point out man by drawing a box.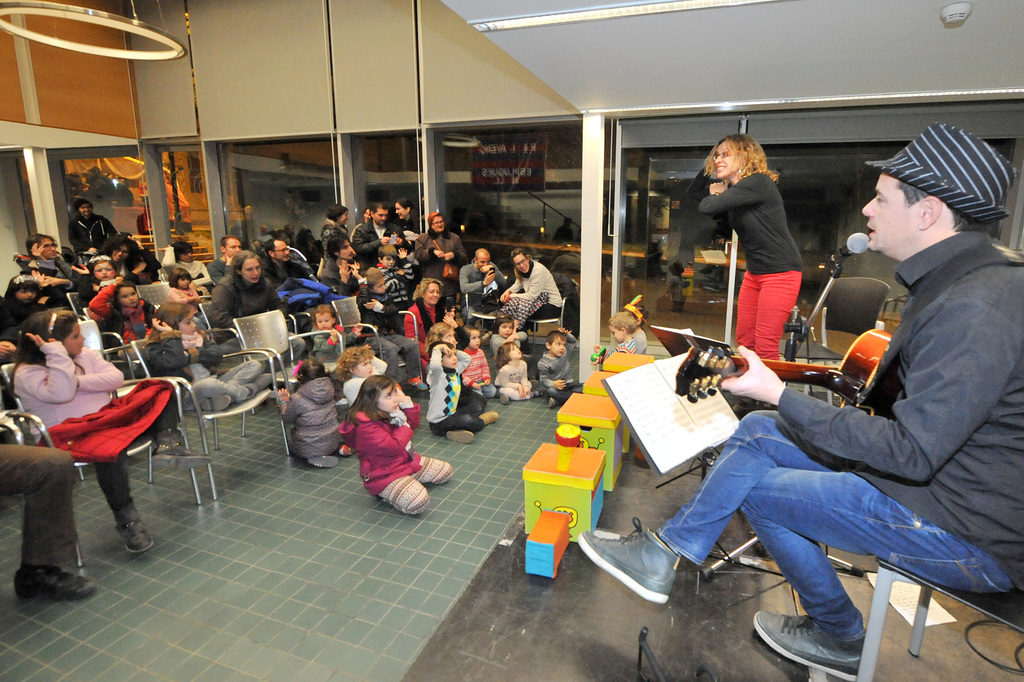
[left=0, top=430, right=99, bottom=605].
